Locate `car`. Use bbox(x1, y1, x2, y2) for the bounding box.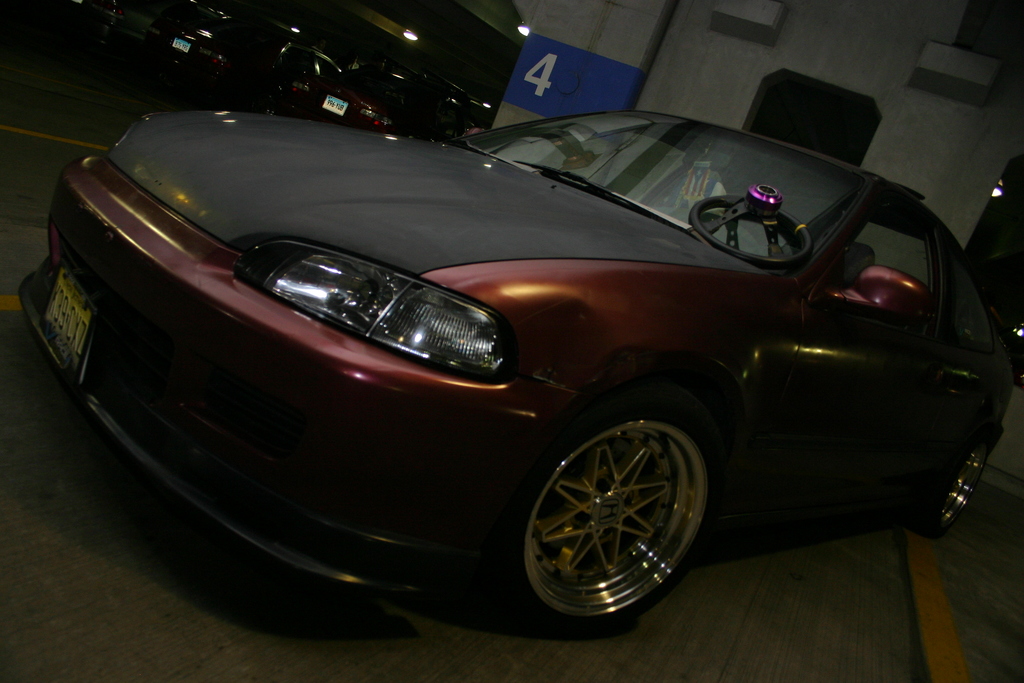
bbox(336, 41, 489, 142).
